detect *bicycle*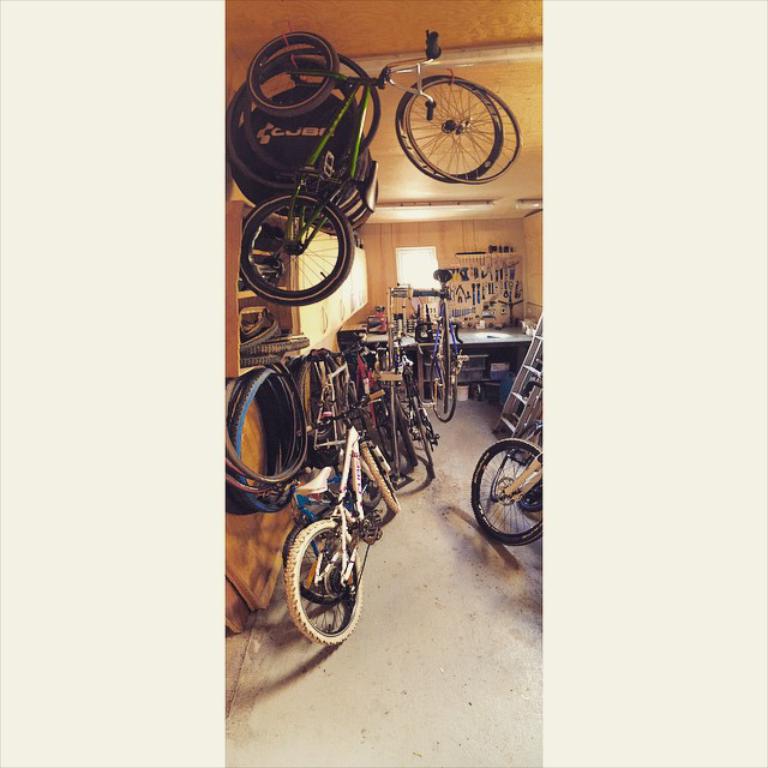
x1=384, y1=325, x2=440, y2=479
